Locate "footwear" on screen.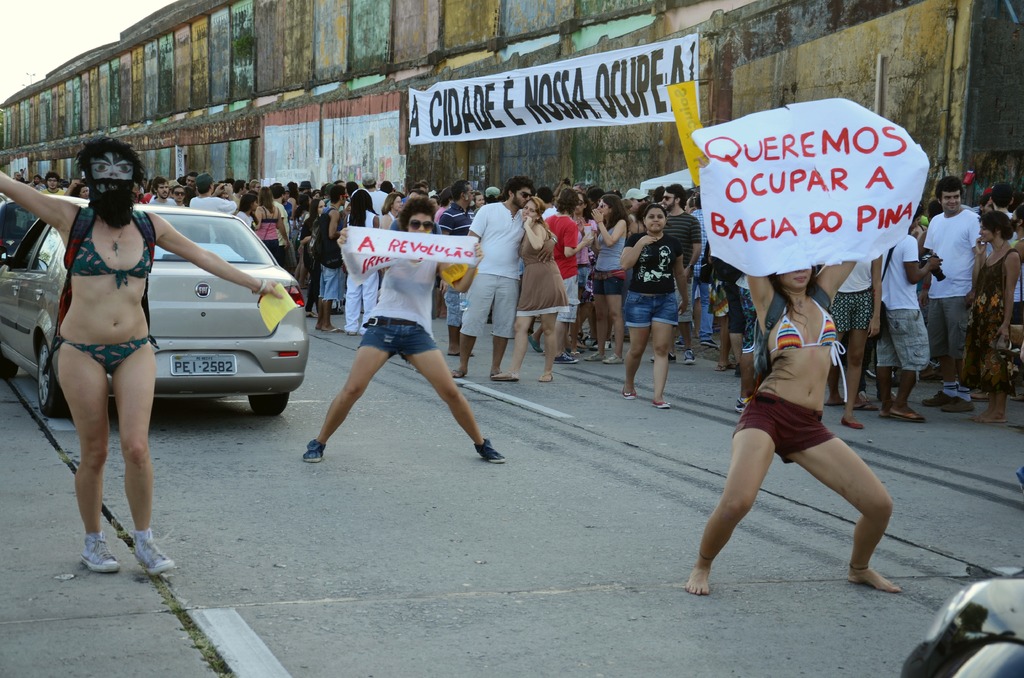
On screen at (601, 349, 624, 366).
